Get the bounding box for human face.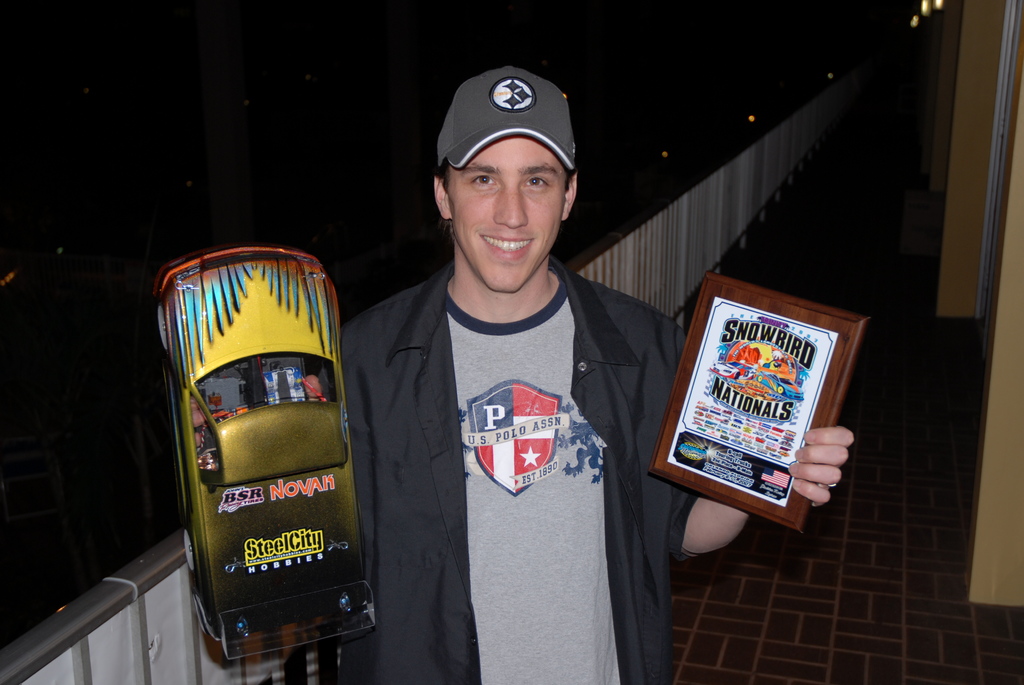
(451, 135, 569, 290).
